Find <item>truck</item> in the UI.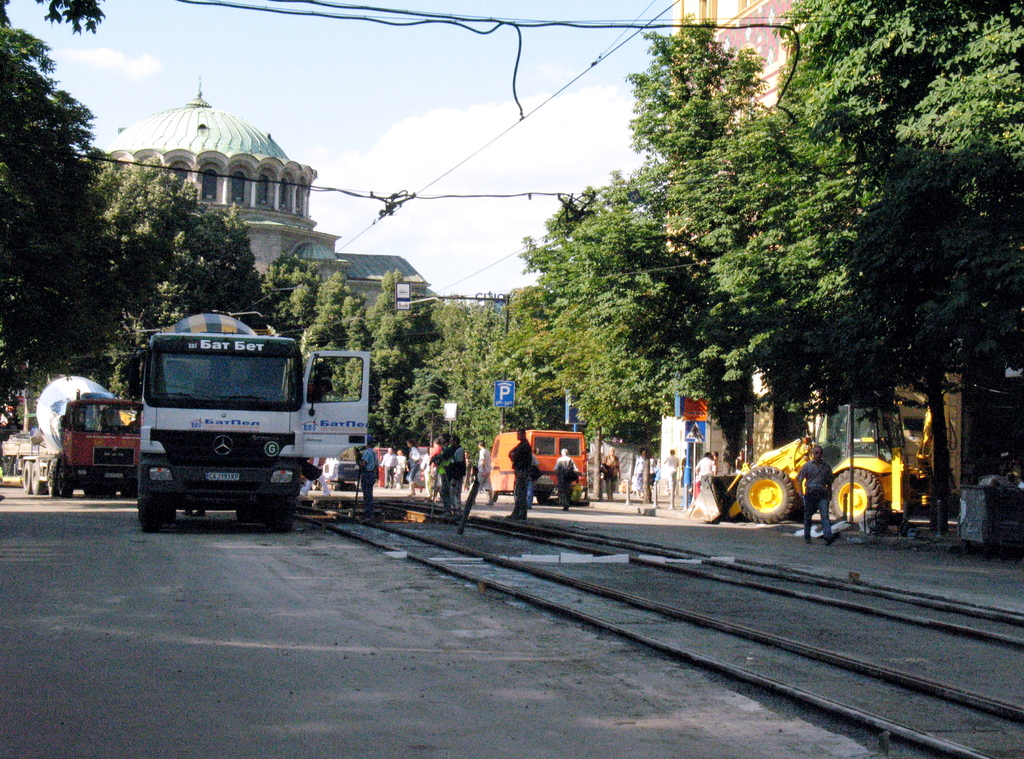
UI element at 19:374:148:500.
